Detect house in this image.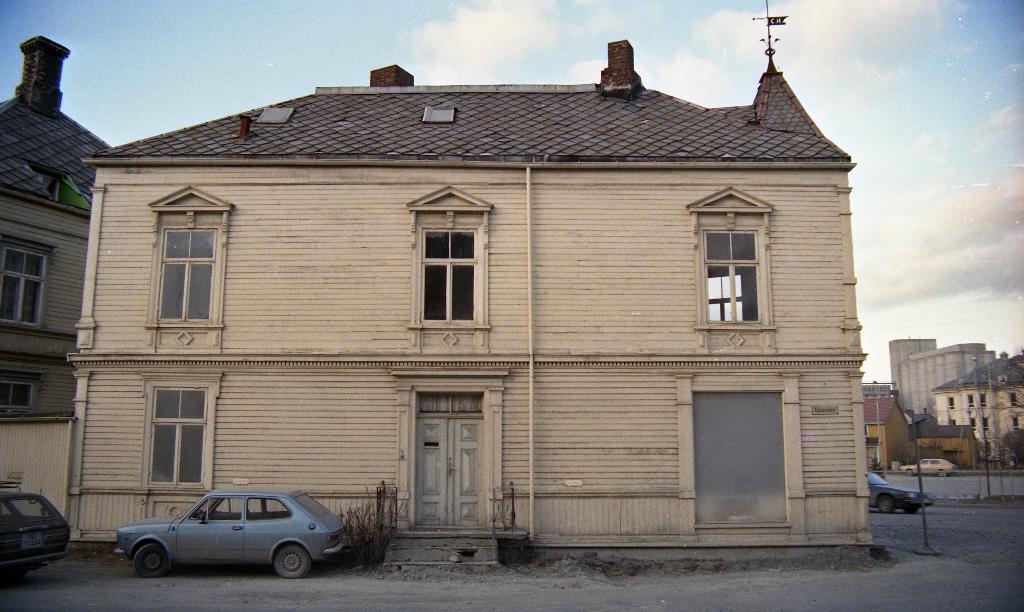
Detection: pyautogui.locateOnScreen(0, 31, 115, 535).
